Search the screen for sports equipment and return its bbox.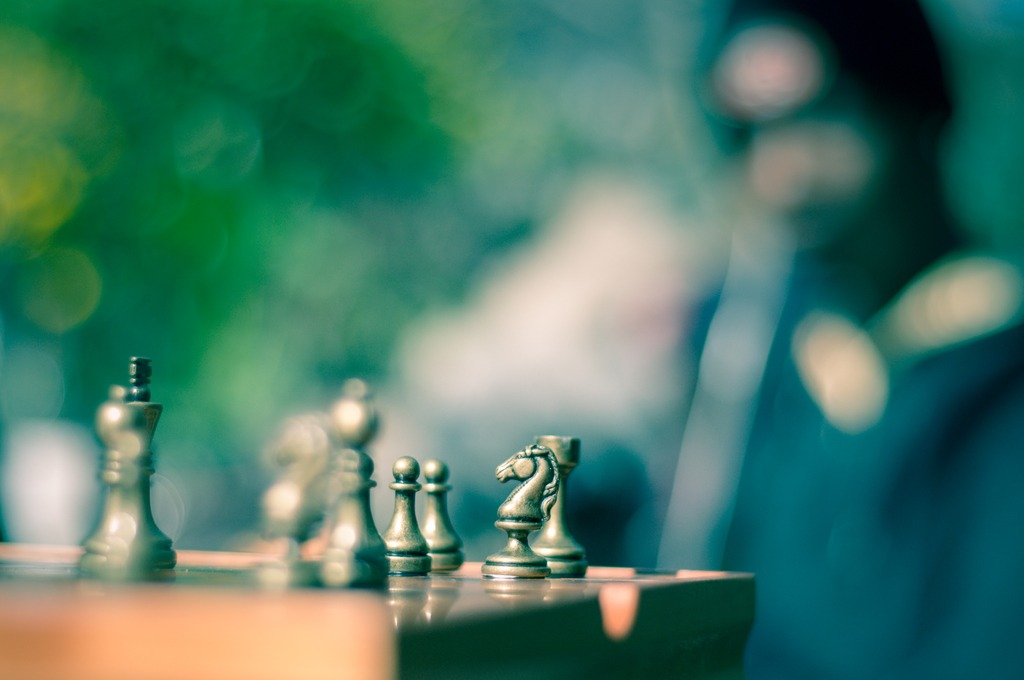
Found: (0, 350, 756, 679).
